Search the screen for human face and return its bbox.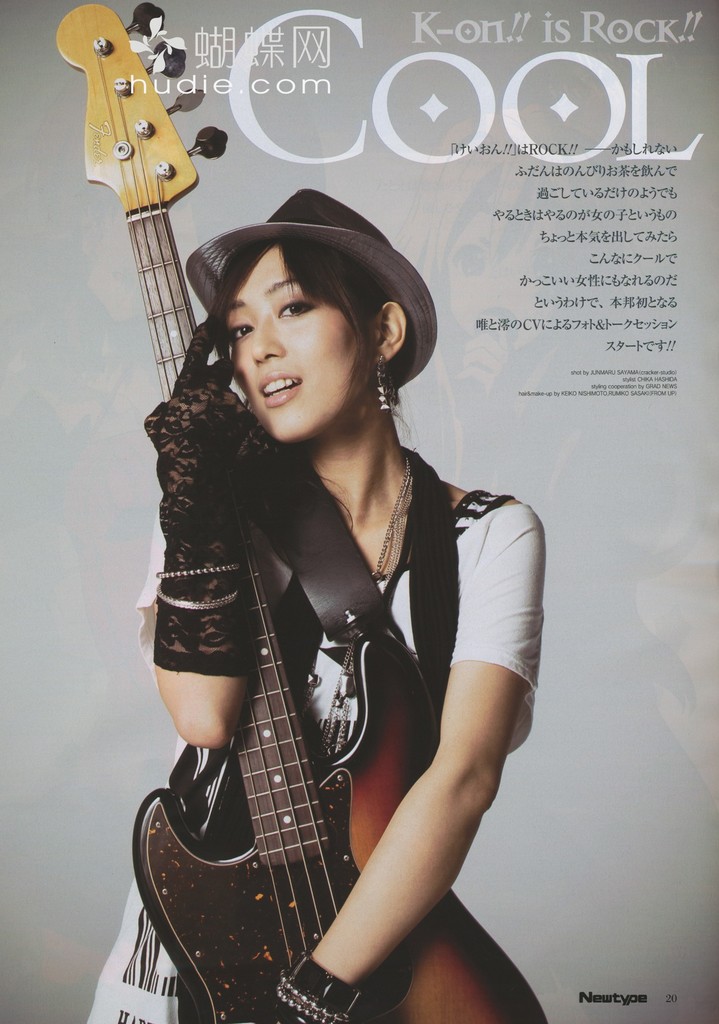
Found: box=[221, 244, 381, 447].
